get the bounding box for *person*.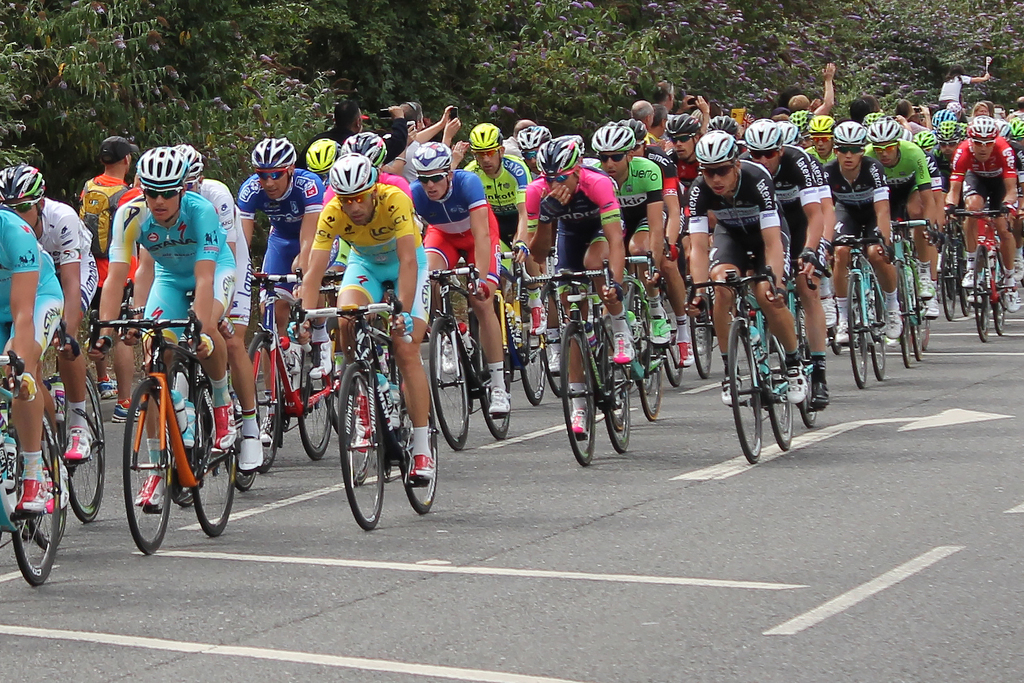
detection(502, 119, 565, 194).
